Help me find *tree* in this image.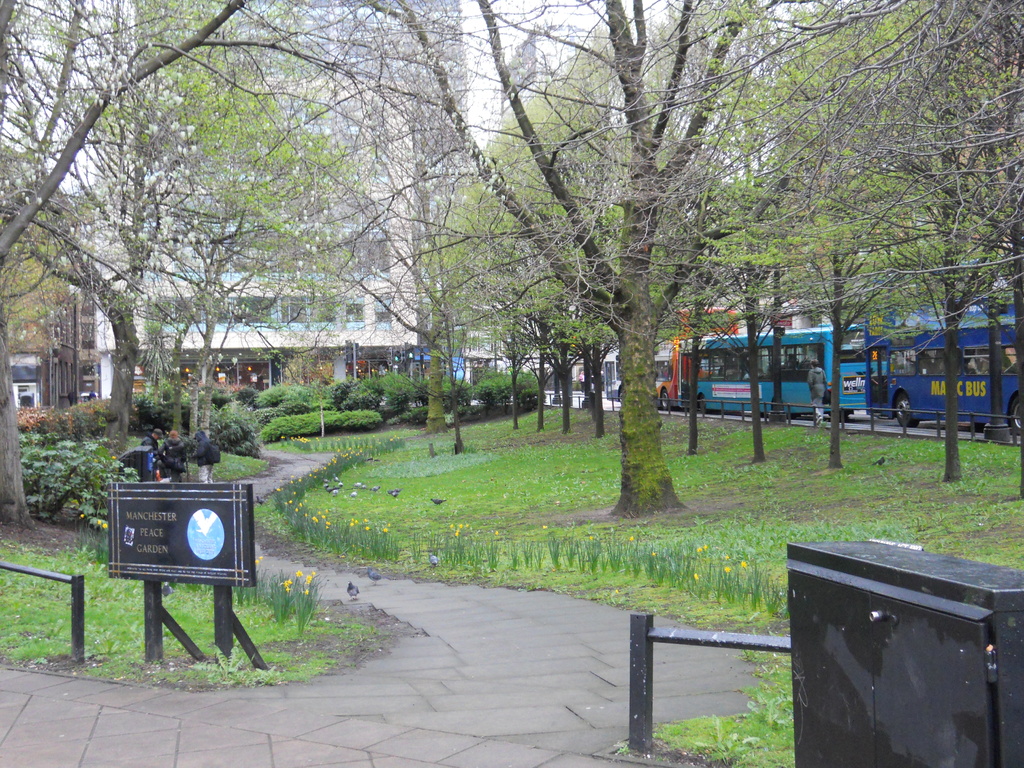
Found it: 736/0/1016/516.
